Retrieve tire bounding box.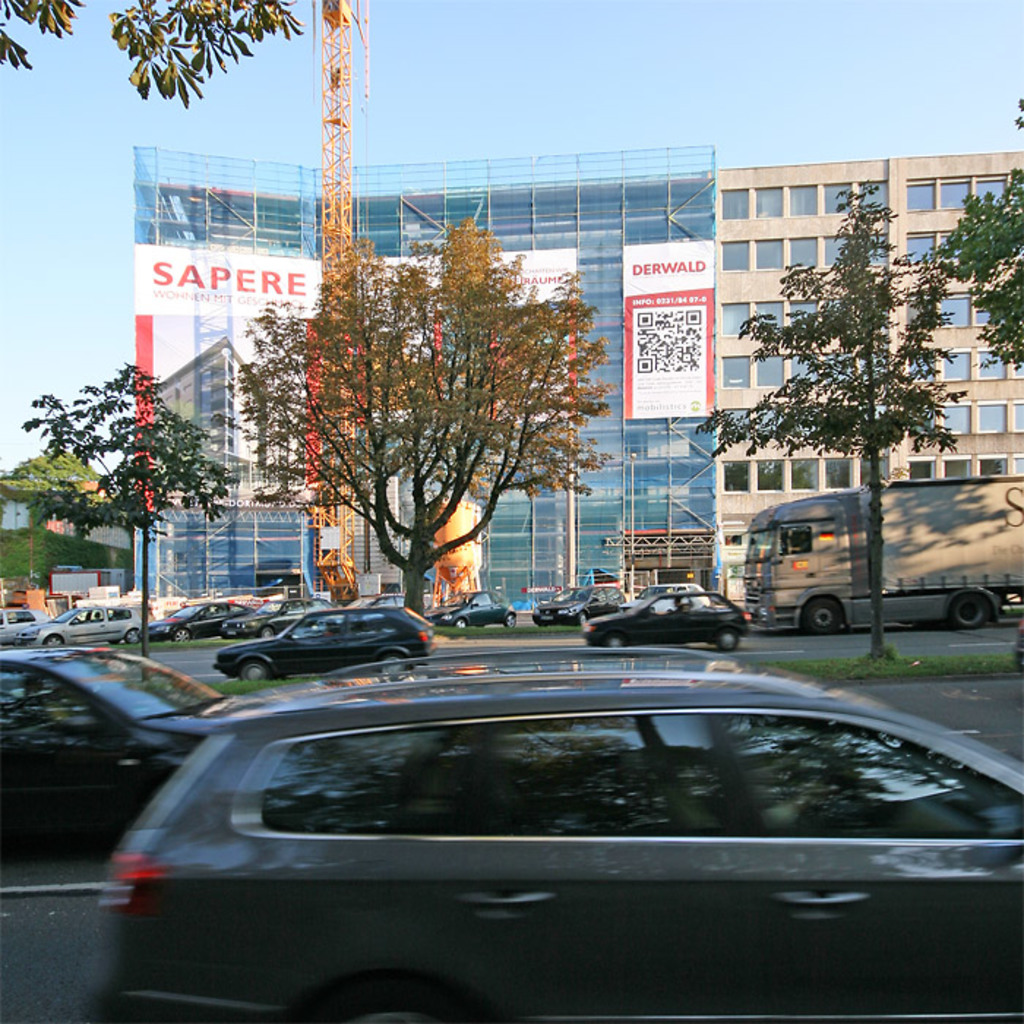
Bounding box: [388, 652, 404, 674].
